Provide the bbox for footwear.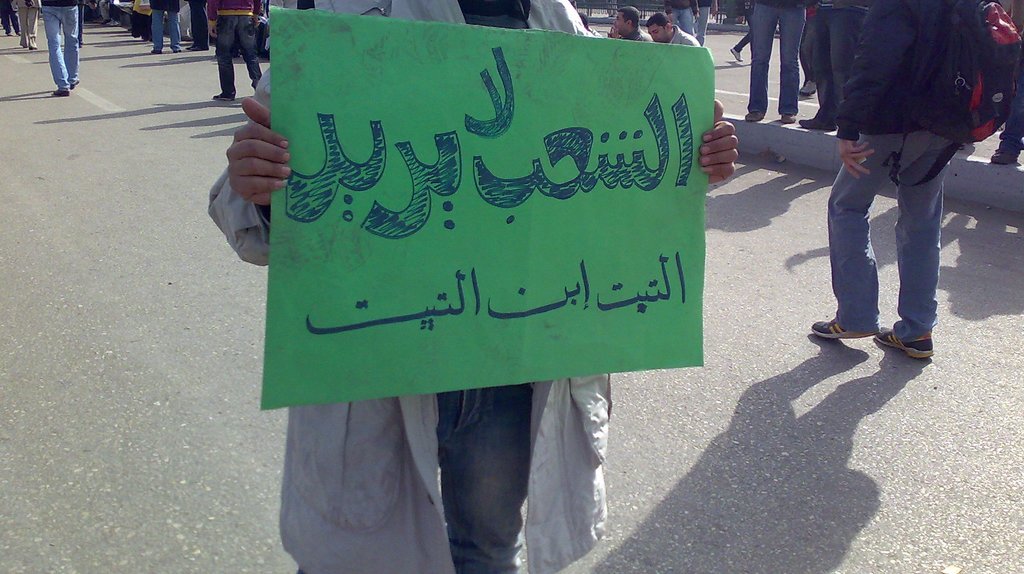
BBox(58, 90, 68, 94).
